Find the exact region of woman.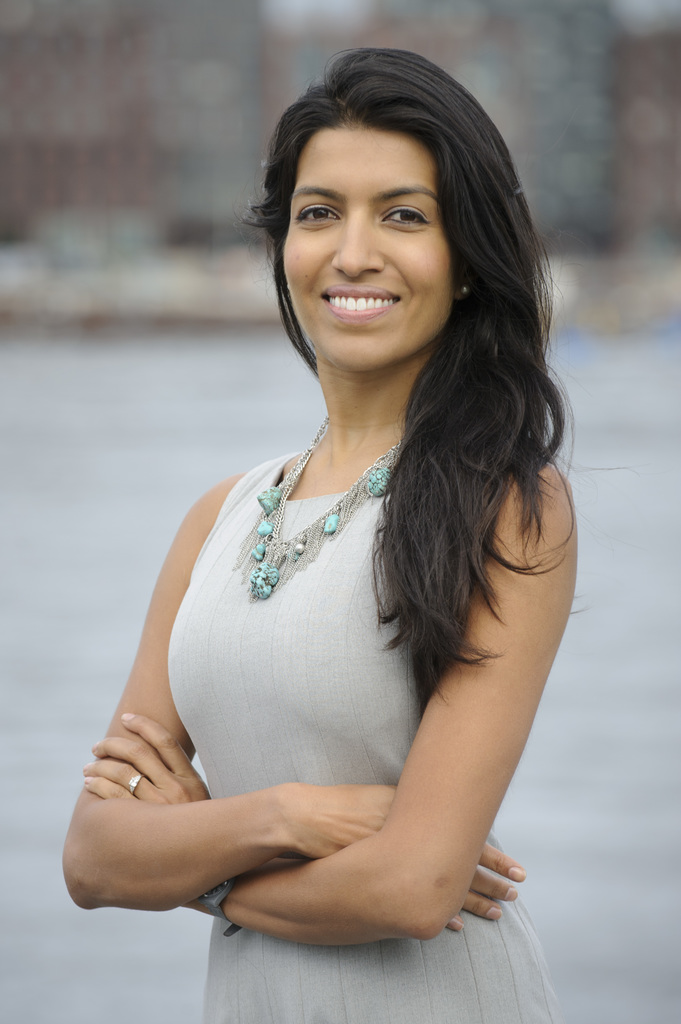
Exact region: (x1=72, y1=30, x2=660, y2=969).
